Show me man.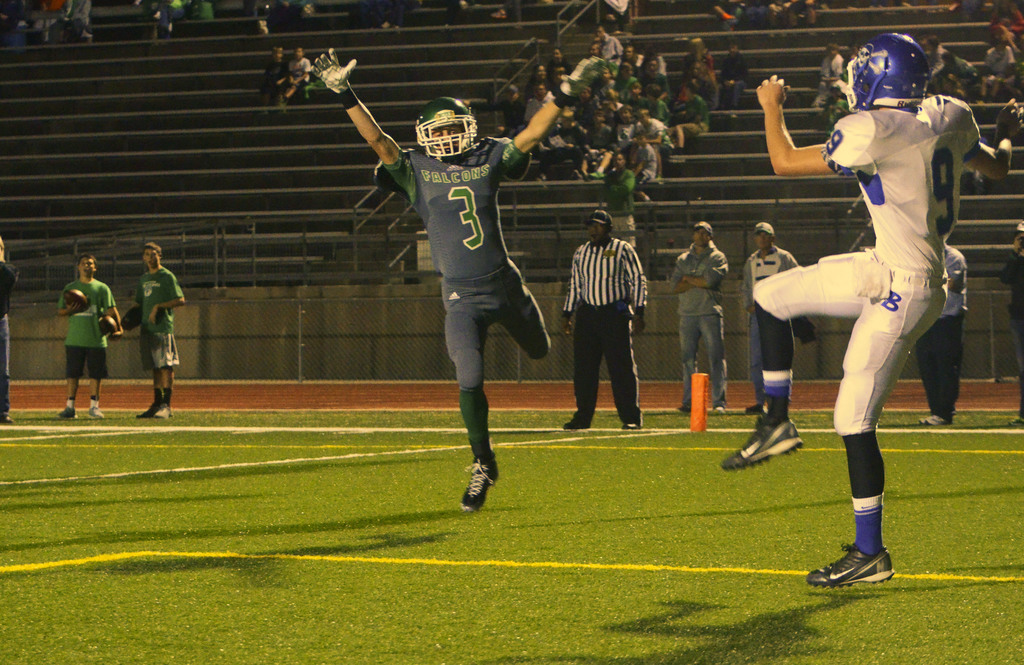
man is here: <region>564, 198, 650, 434</region>.
